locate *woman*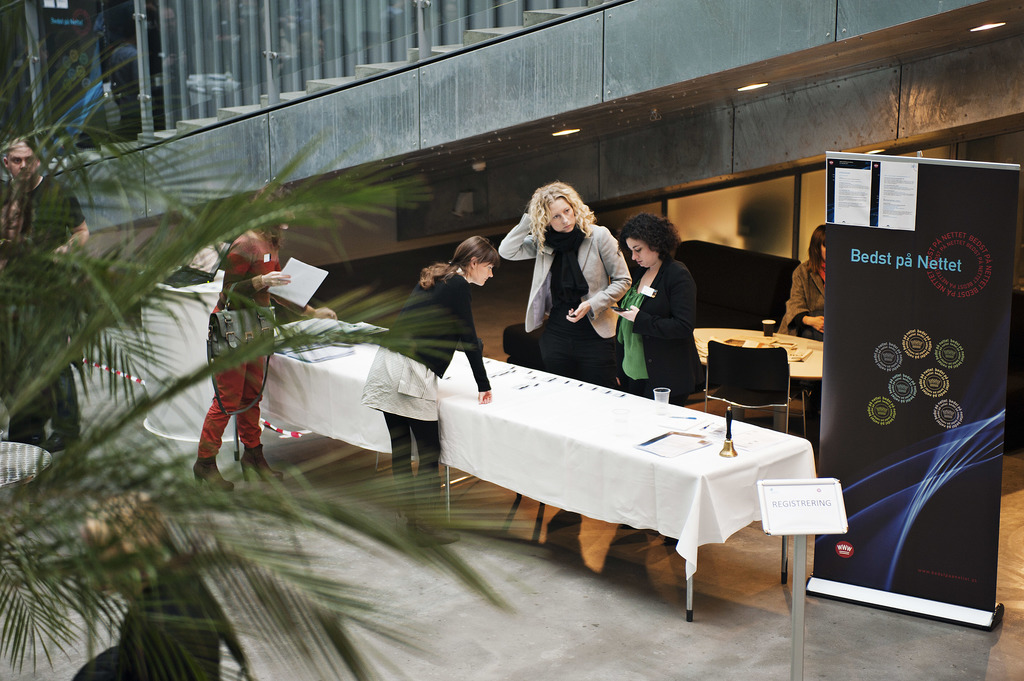
detection(509, 184, 629, 383)
